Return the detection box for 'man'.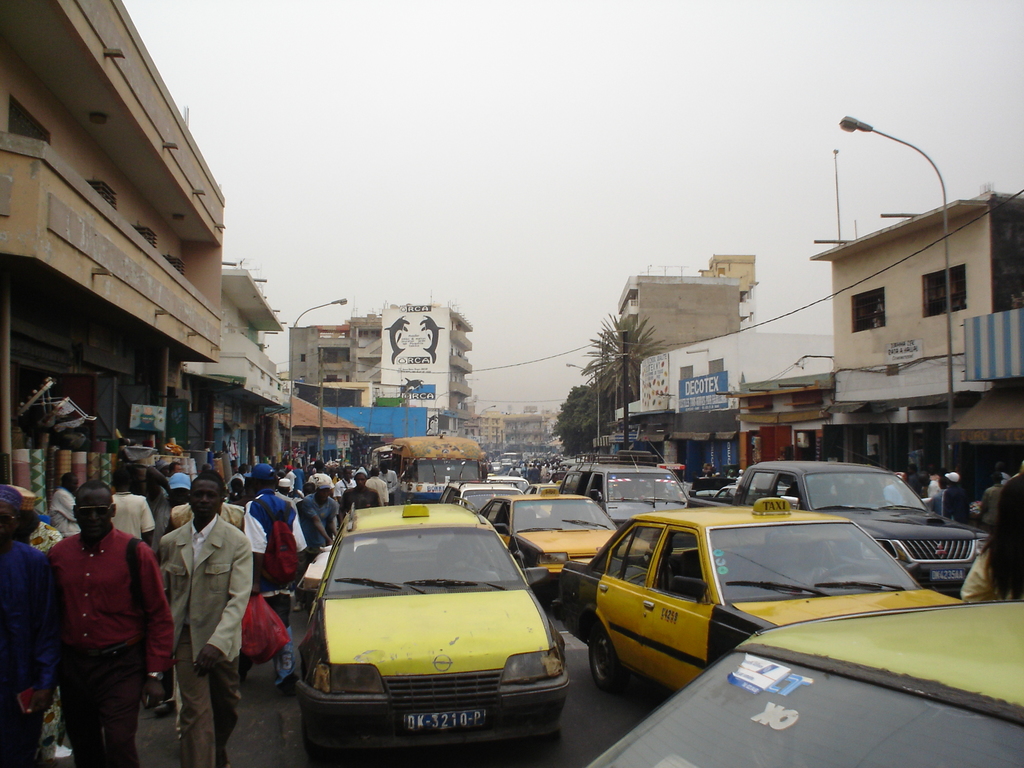
(left=161, top=468, right=257, bottom=767).
